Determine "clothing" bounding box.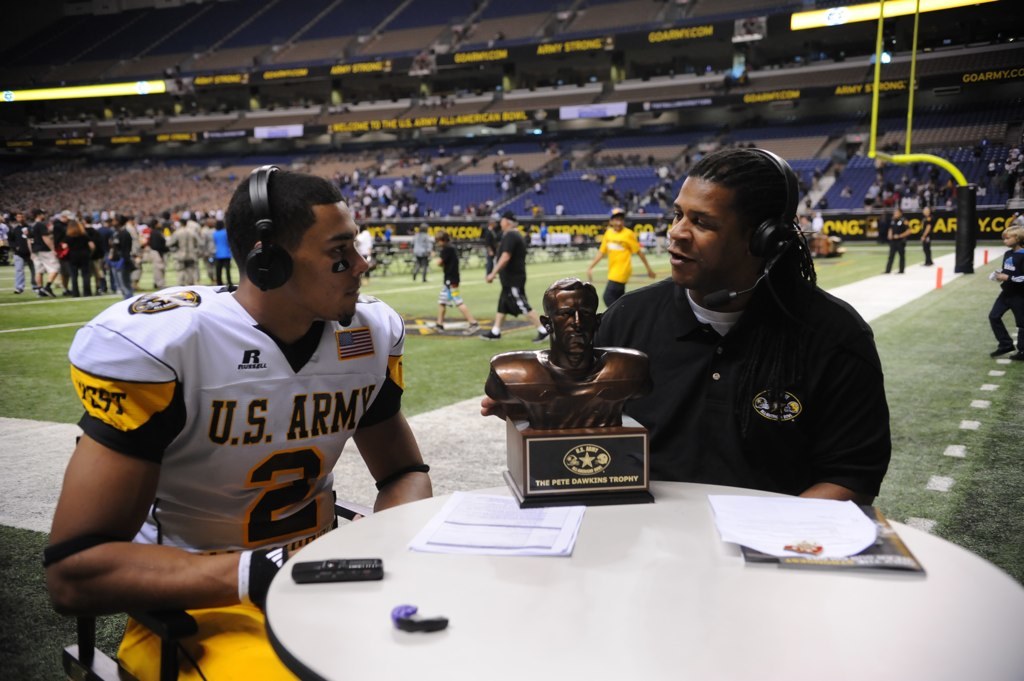
Determined: bbox=[144, 222, 236, 290].
